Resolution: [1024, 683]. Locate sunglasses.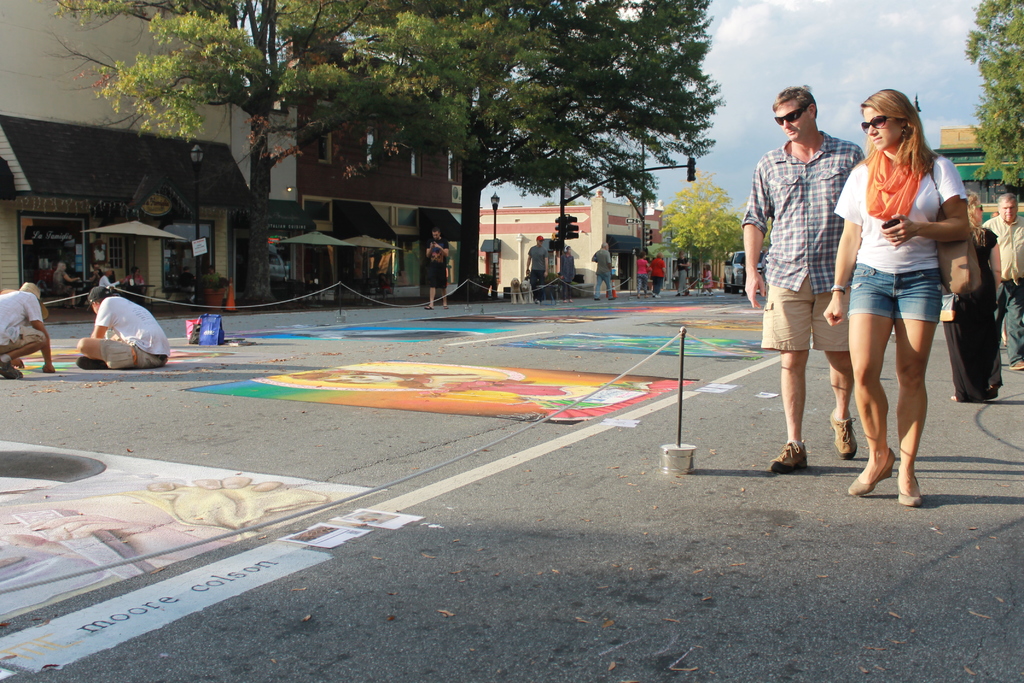
(x1=861, y1=118, x2=892, y2=132).
